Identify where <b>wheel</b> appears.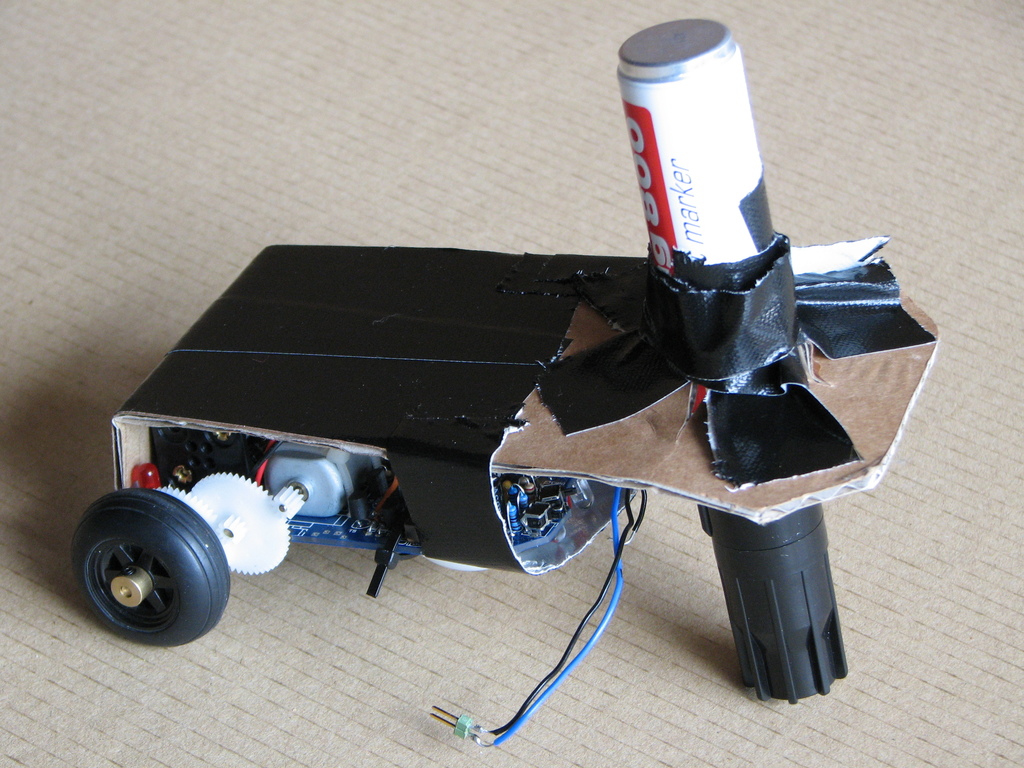
Appears at [68, 500, 222, 648].
